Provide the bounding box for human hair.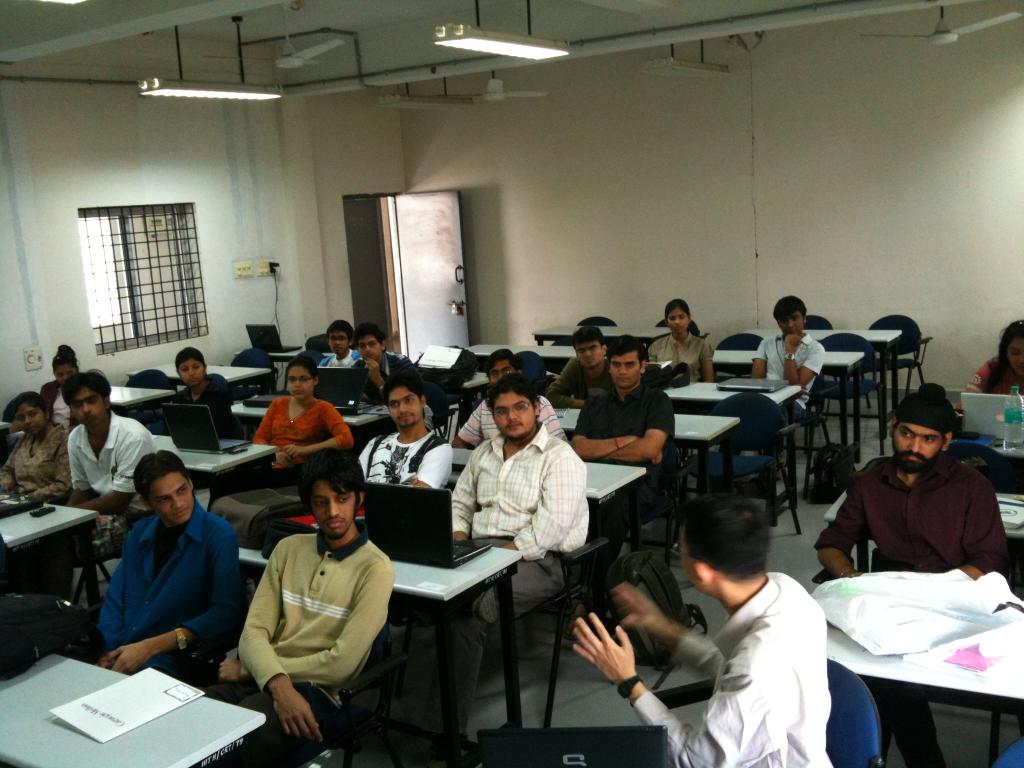
<bbox>568, 323, 603, 355</bbox>.
